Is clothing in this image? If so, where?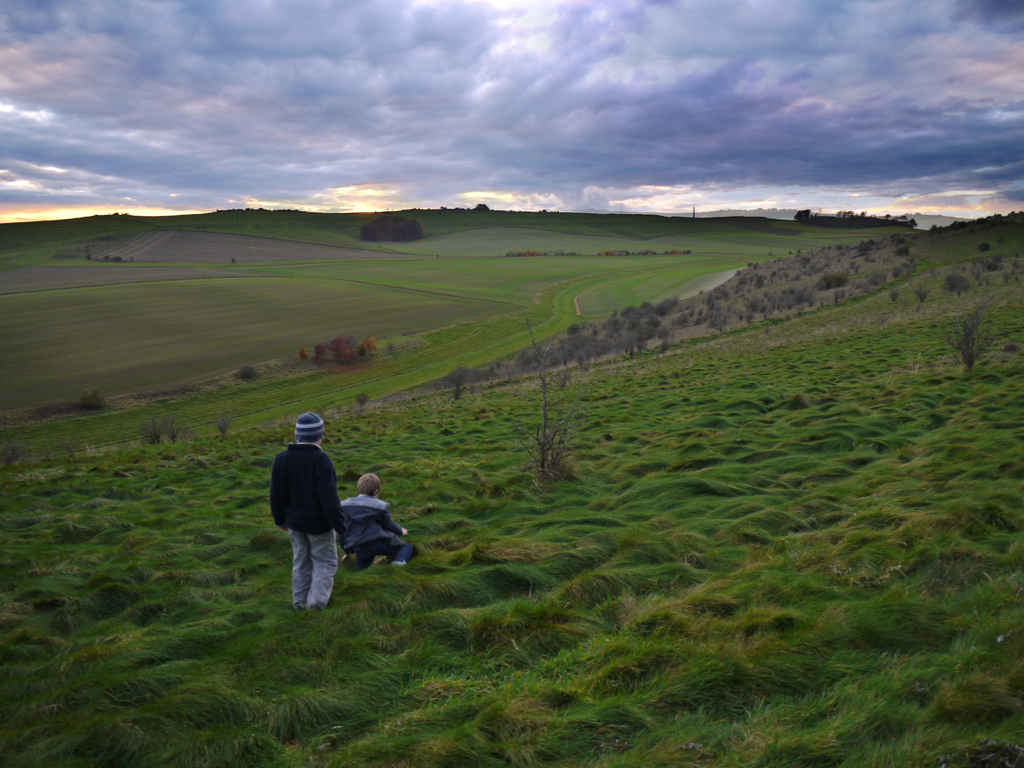
Yes, at (263, 442, 333, 606).
